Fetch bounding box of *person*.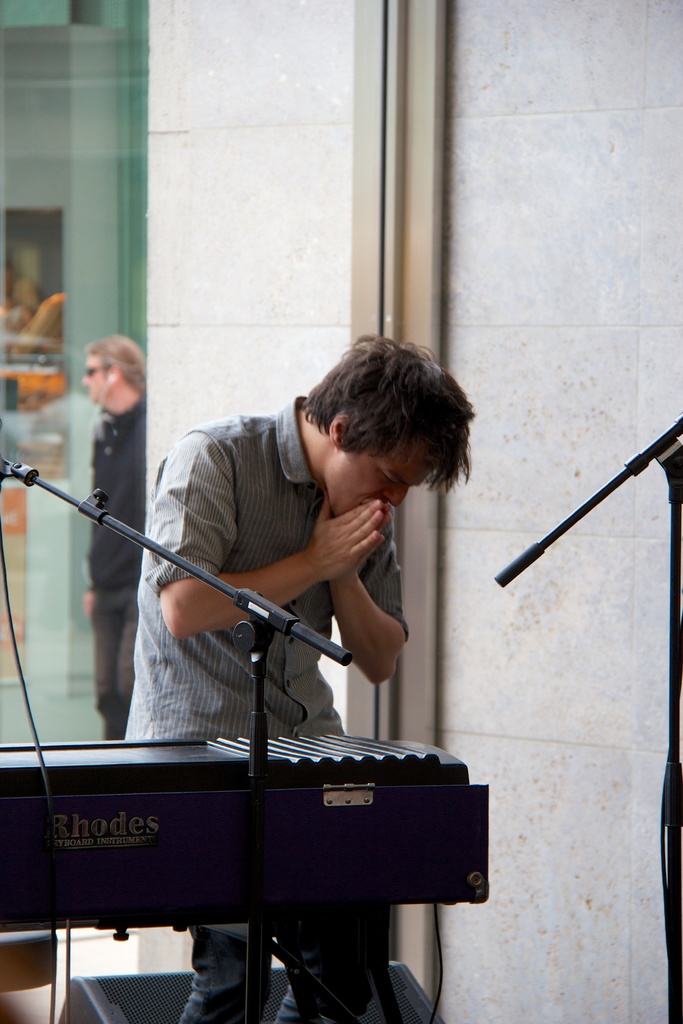
Bbox: (left=88, top=340, right=153, bottom=732).
